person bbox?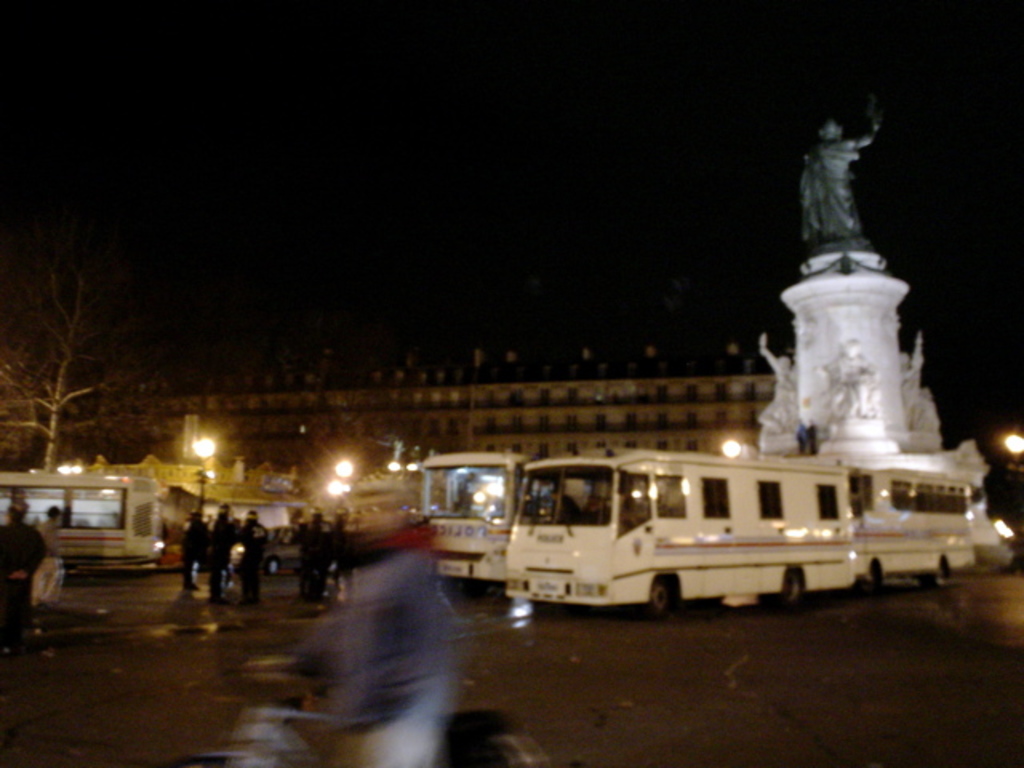
rect(240, 509, 267, 611)
